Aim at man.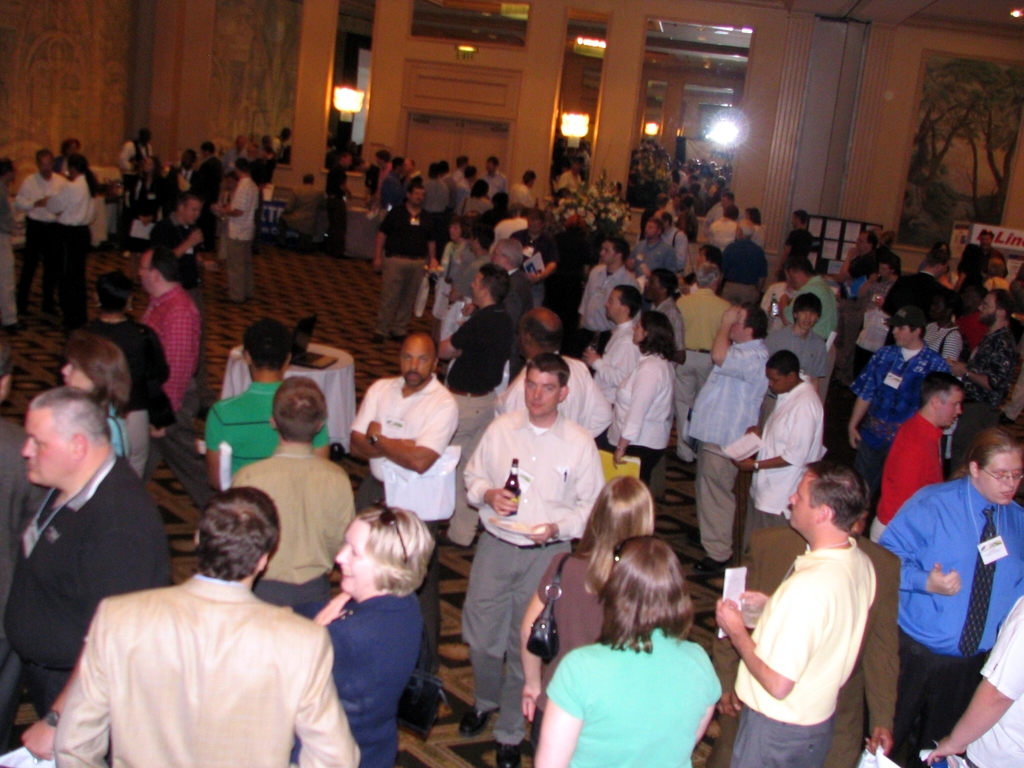
Aimed at <box>448,157,472,184</box>.
